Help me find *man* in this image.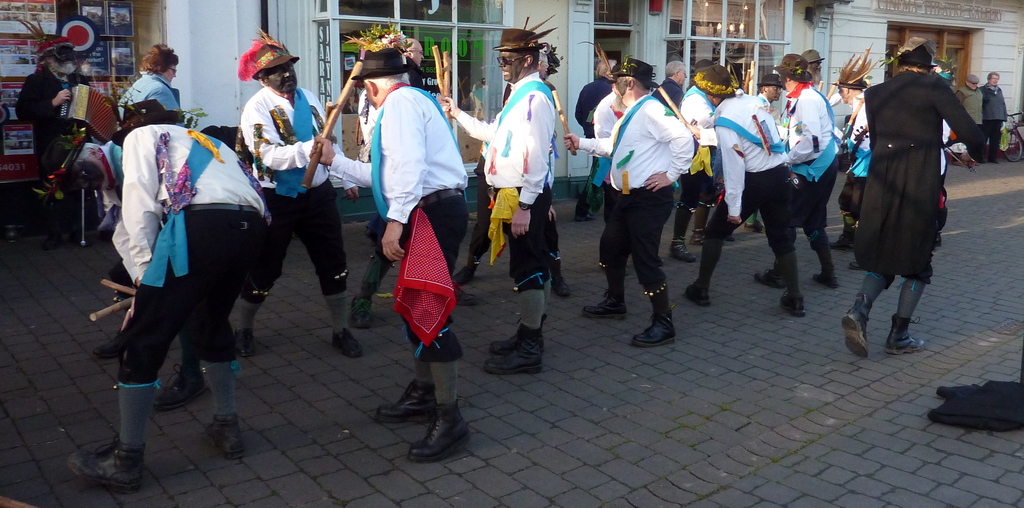
Found it: locate(658, 60, 693, 119).
